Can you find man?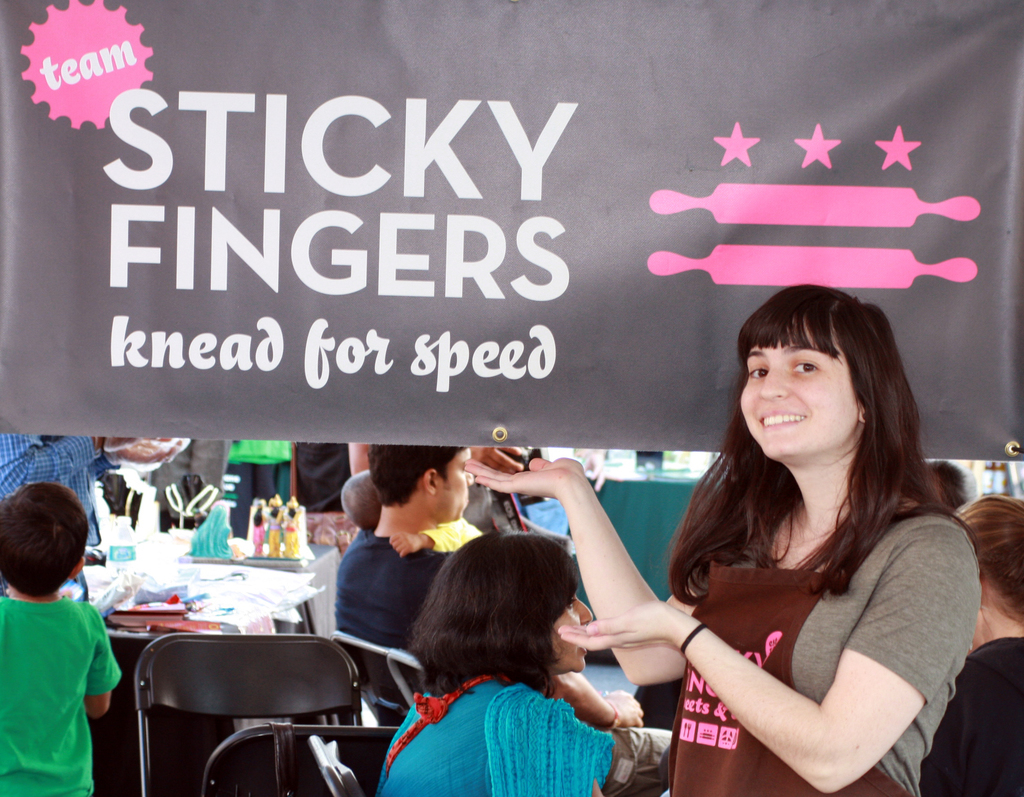
Yes, bounding box: 320, 430, 491, 694.
